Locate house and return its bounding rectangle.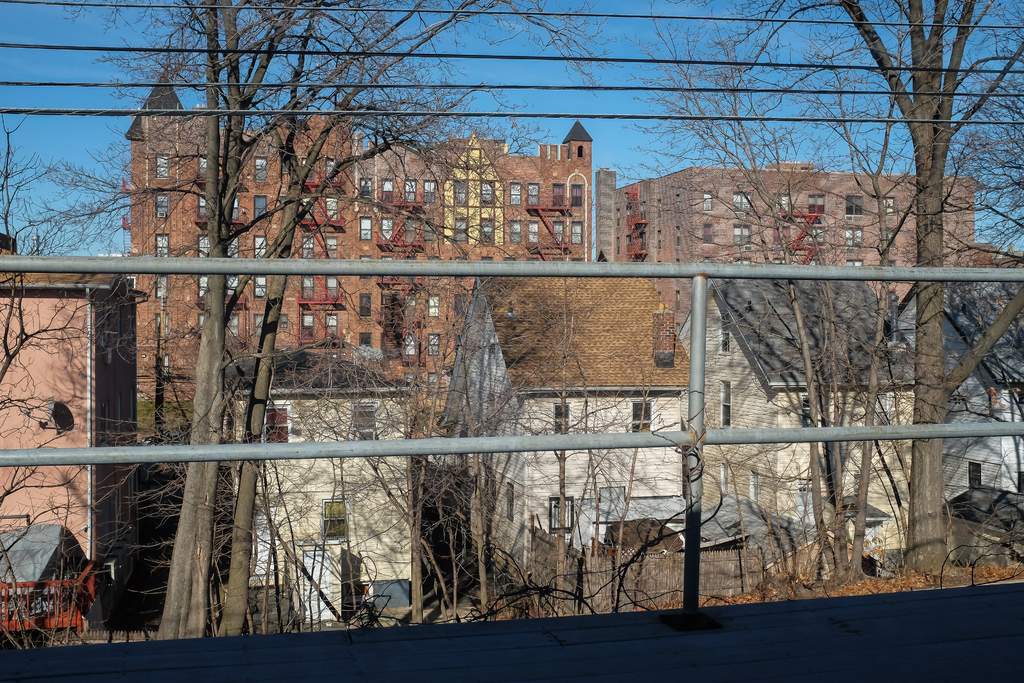
[left=224, top=350, right=420, bottom=627].
